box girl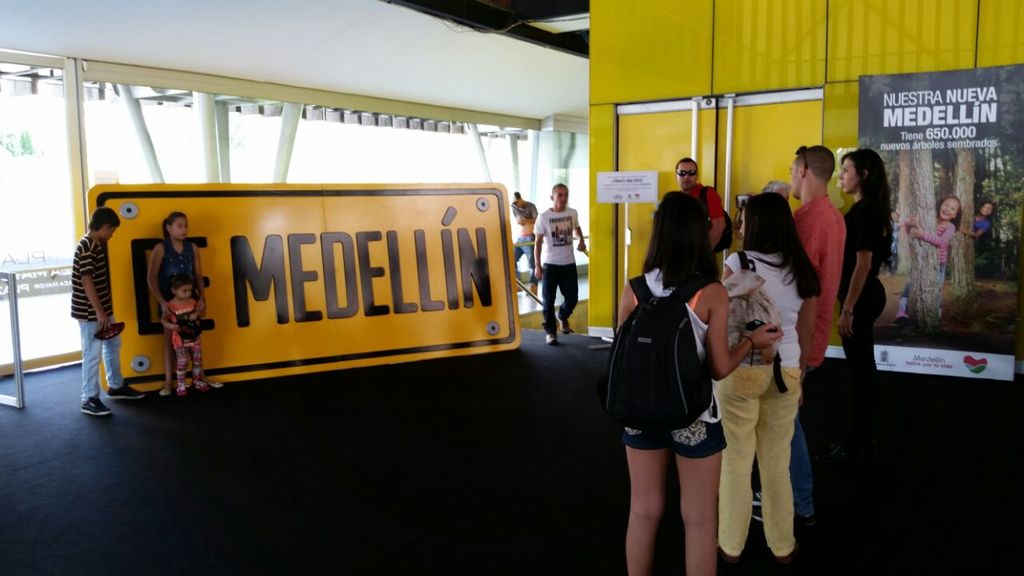
select_region(162, 273, 210, 397)
